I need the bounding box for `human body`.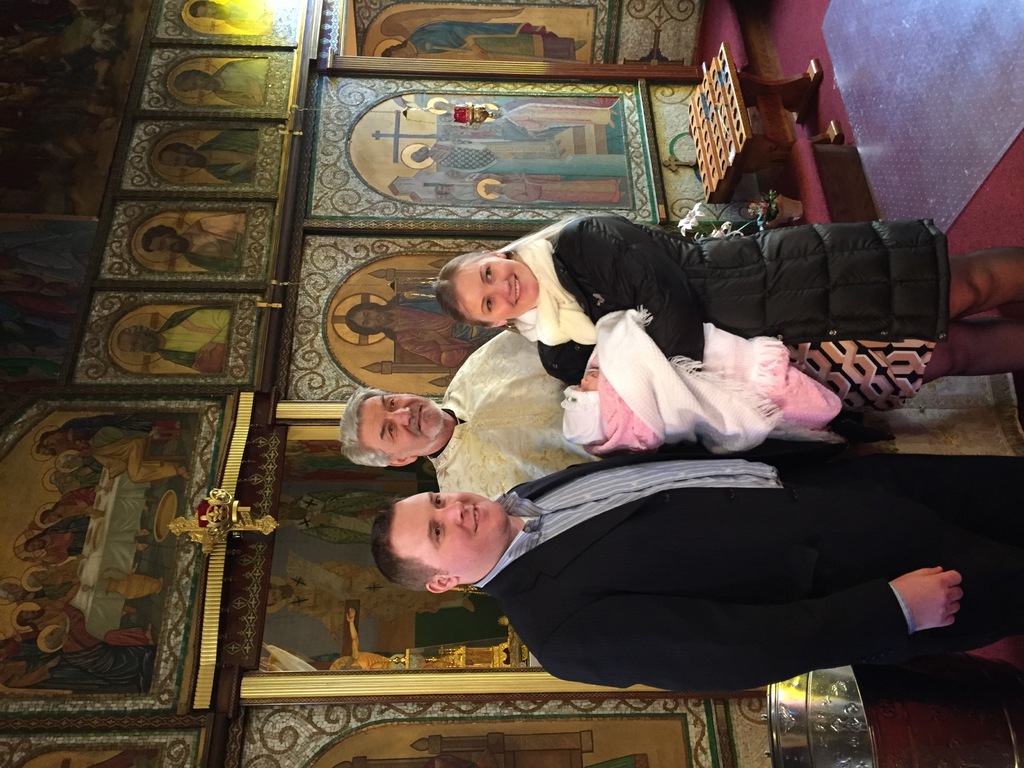
Here it is: {"x1": 368, "y1": 408, "x2": 973, "y2": 708}.
